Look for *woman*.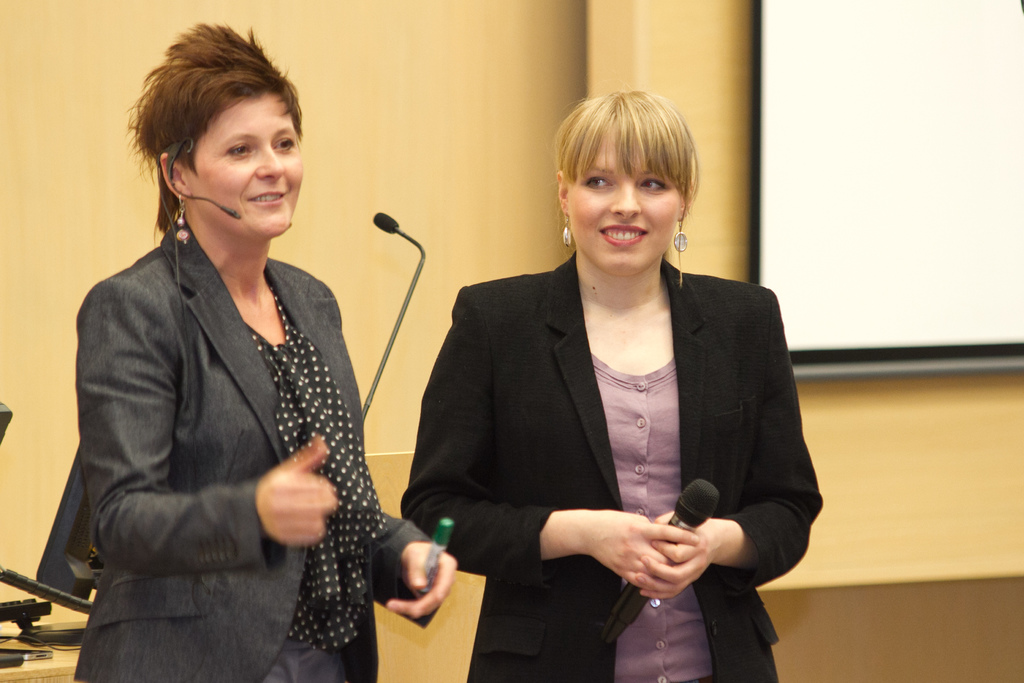
Found: select_region(56, 48, 403, 678).
